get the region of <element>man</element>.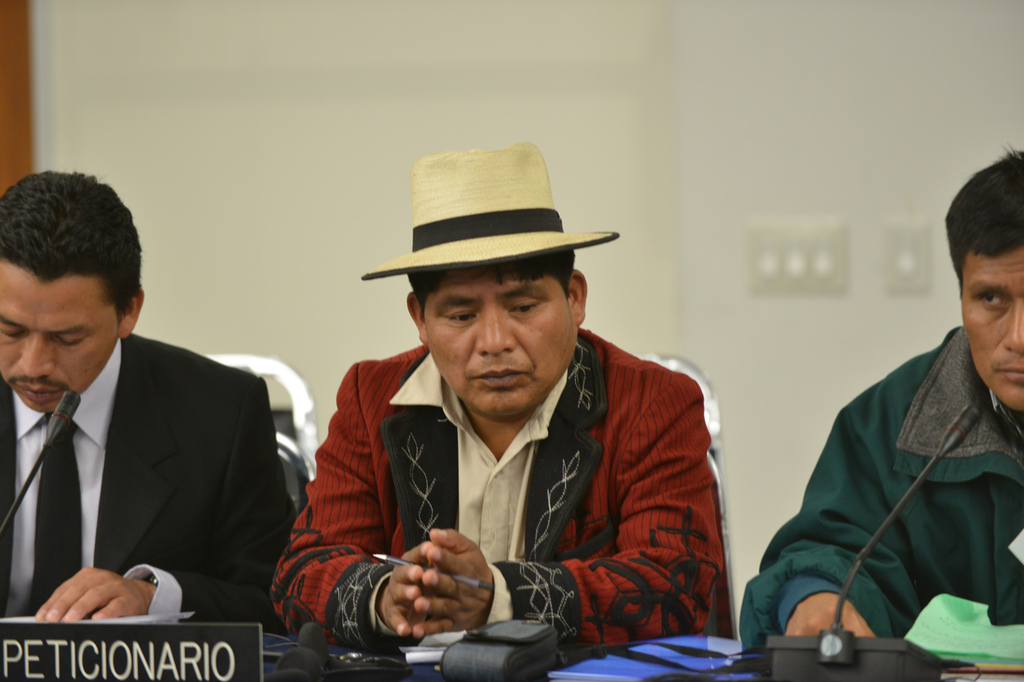
Rect(0, 168, 293, 659).
